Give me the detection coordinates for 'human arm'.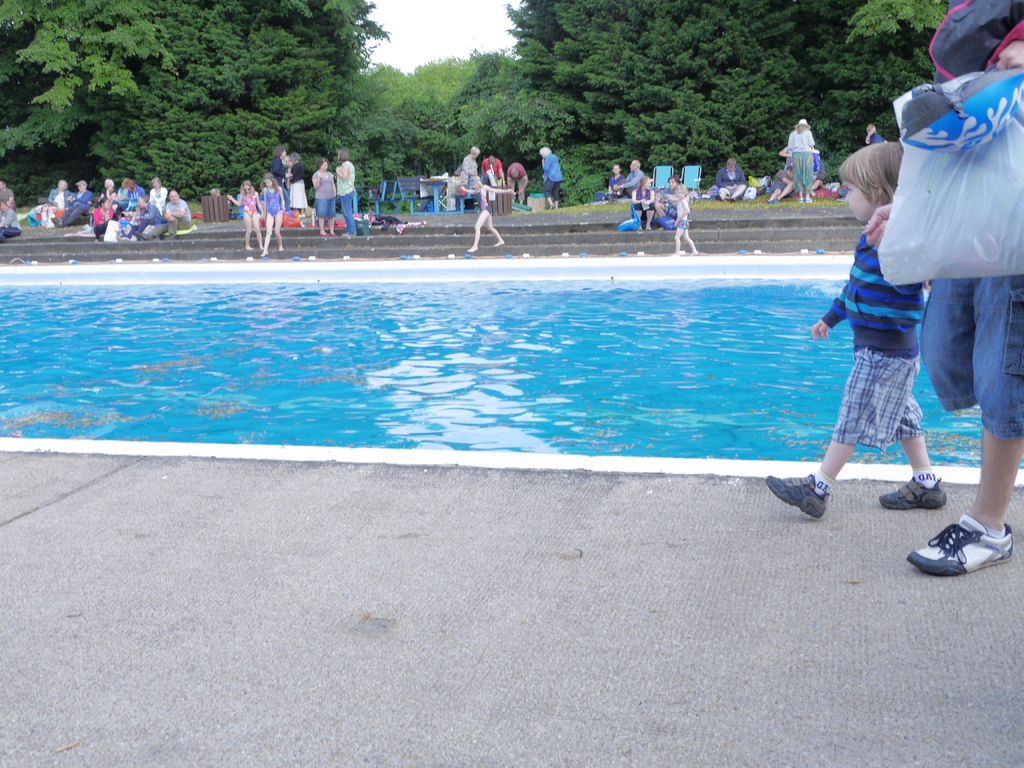
x1=860, y1=201, x2=897, y2=252.
